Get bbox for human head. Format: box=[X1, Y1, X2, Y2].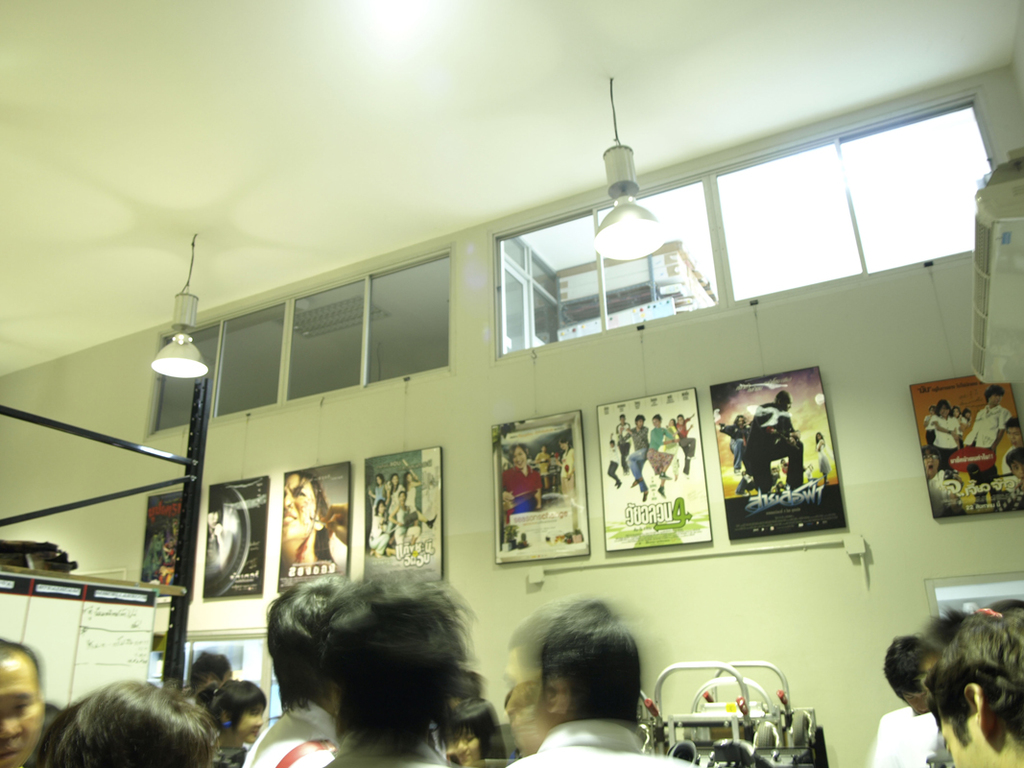
box=[929, 404, 936, 415].
